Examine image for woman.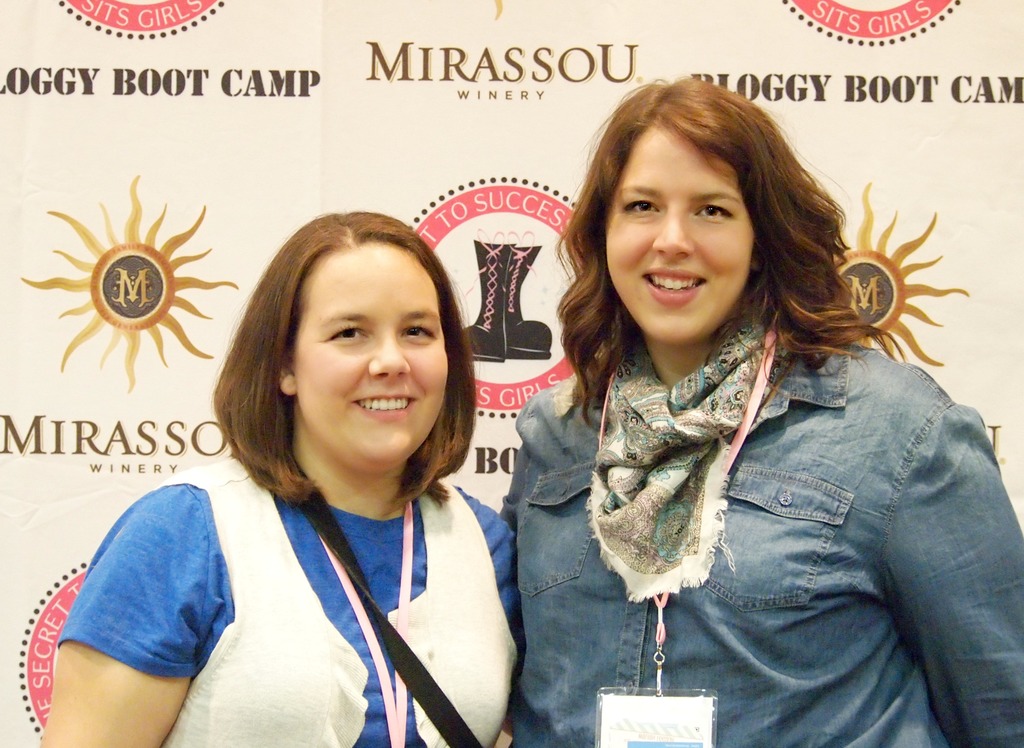
Examination result: [460,127,958,747].
